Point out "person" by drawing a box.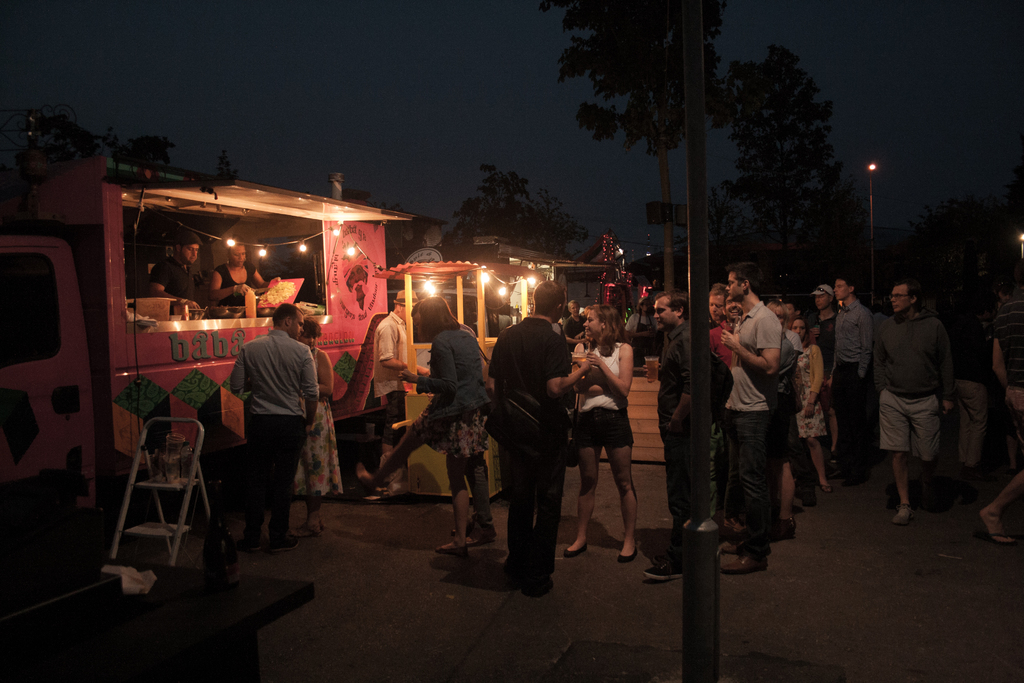
(left=144, top=238, right=210, bottom=312).
